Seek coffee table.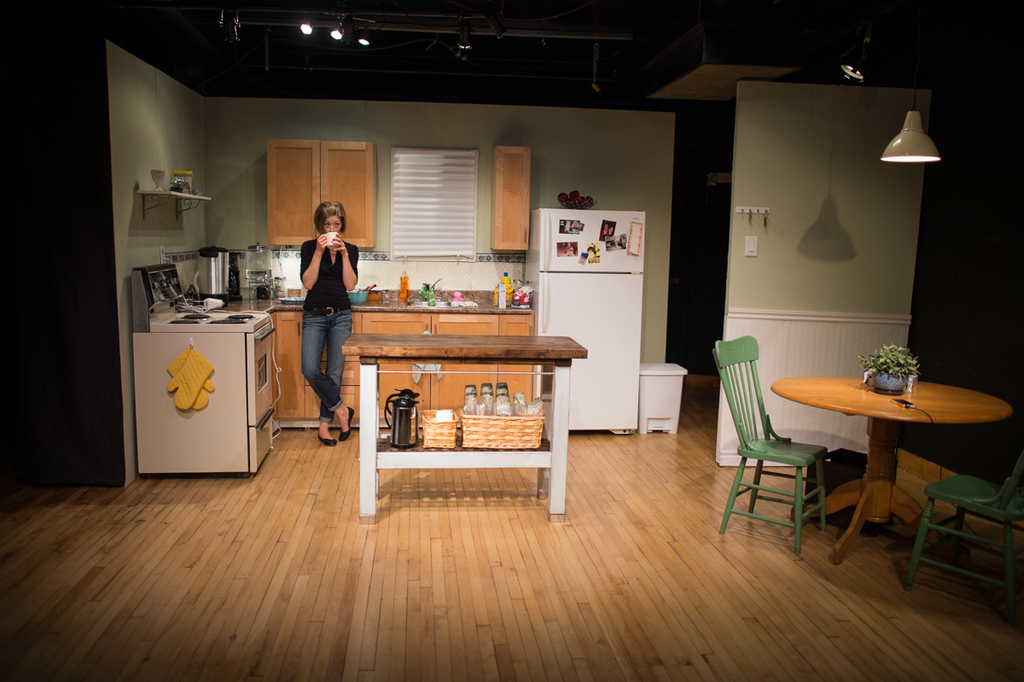
347, 310, 590, 496.
